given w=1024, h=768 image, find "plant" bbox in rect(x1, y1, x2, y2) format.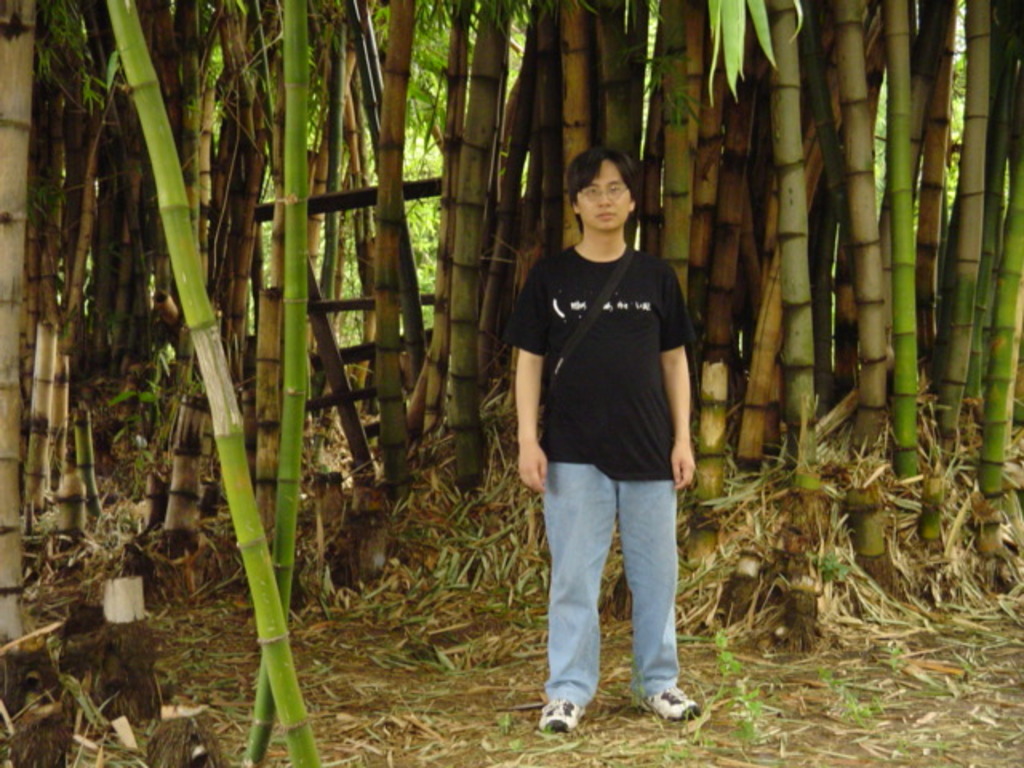
rect(499, 749, 525, 766).
